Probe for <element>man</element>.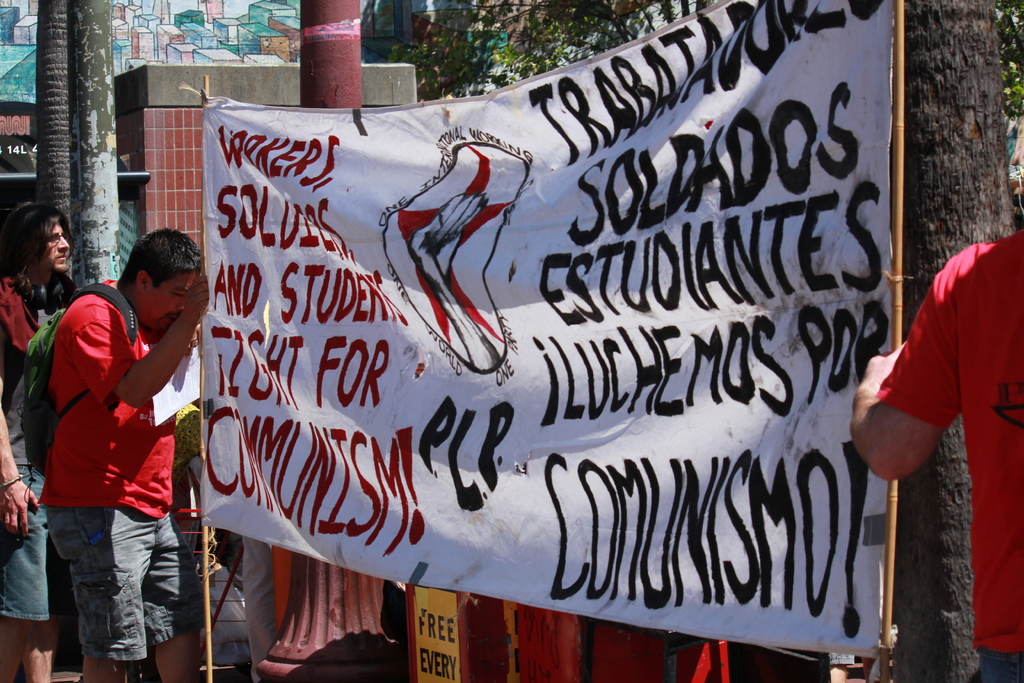
Probe result: rect(40, 229, 225, 682).
